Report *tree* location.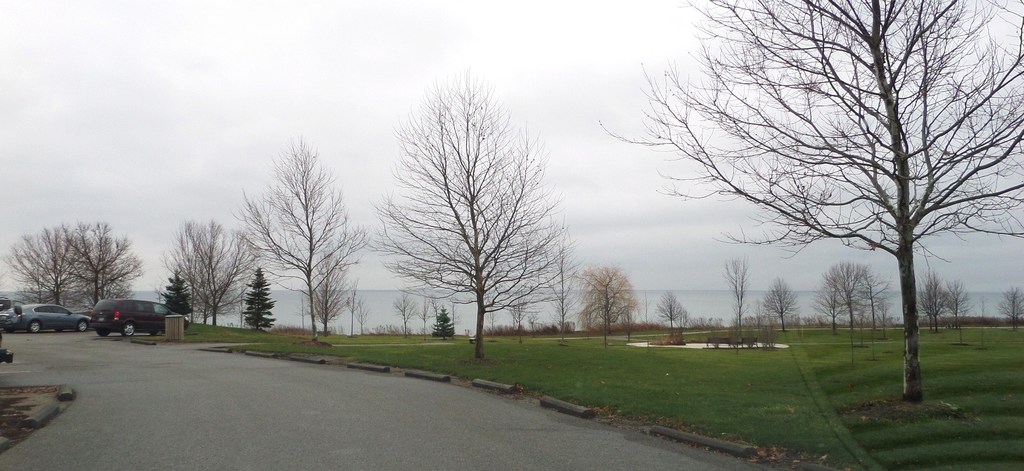
Report: <bbox>228, 138, 366, 339</bbox>.
